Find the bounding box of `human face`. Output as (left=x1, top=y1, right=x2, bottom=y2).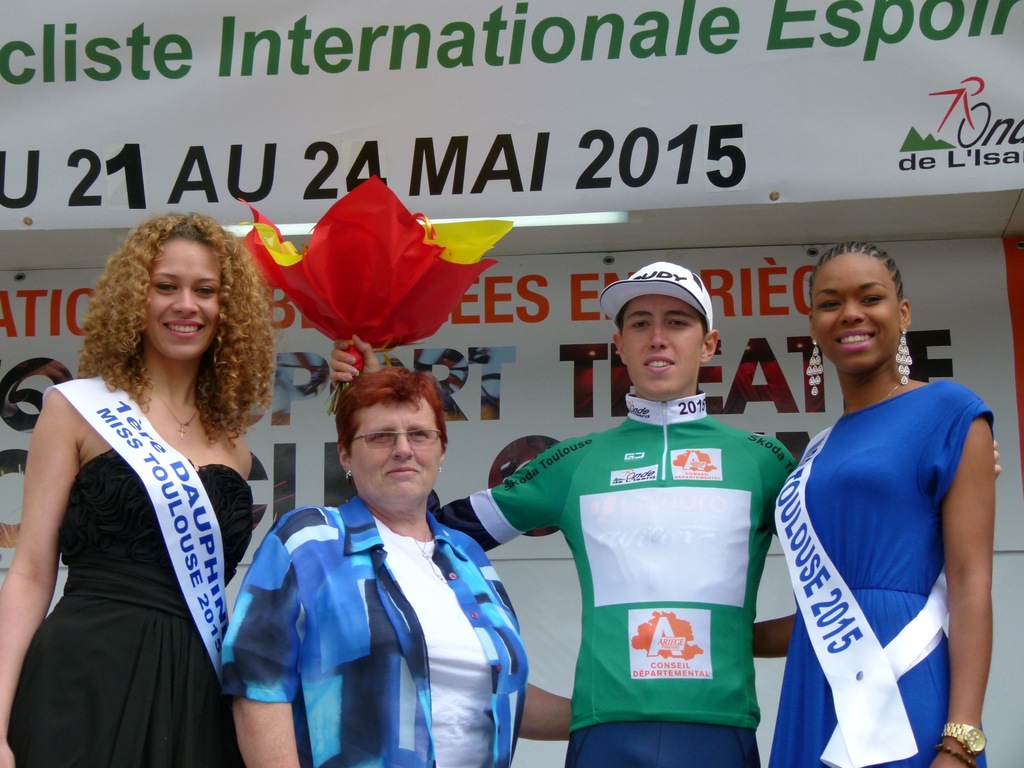
(left=809, top=263, right=902, bottom=374).
